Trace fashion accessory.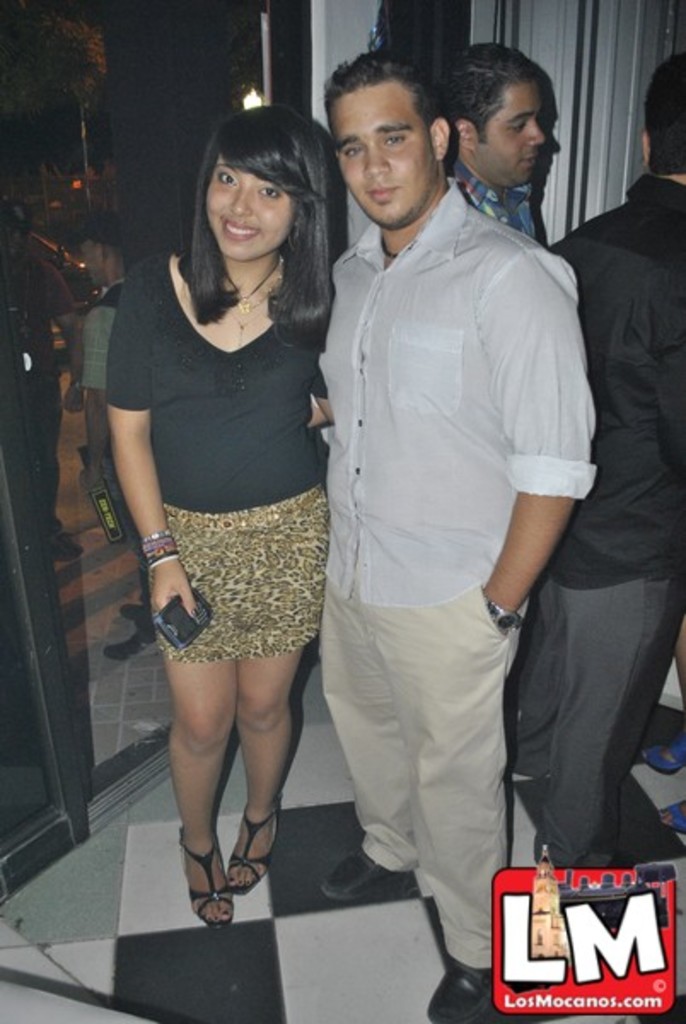
Traced to <box>239,882,242,886</box>.
